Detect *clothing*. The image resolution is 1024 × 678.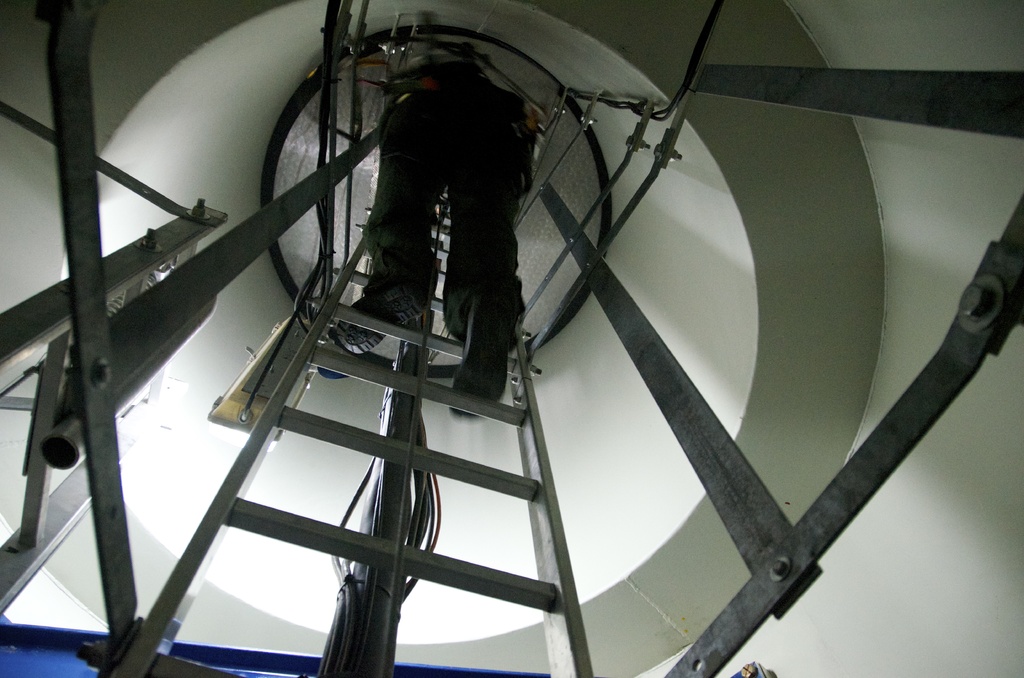
bbox(358, 38, 539, 347).
